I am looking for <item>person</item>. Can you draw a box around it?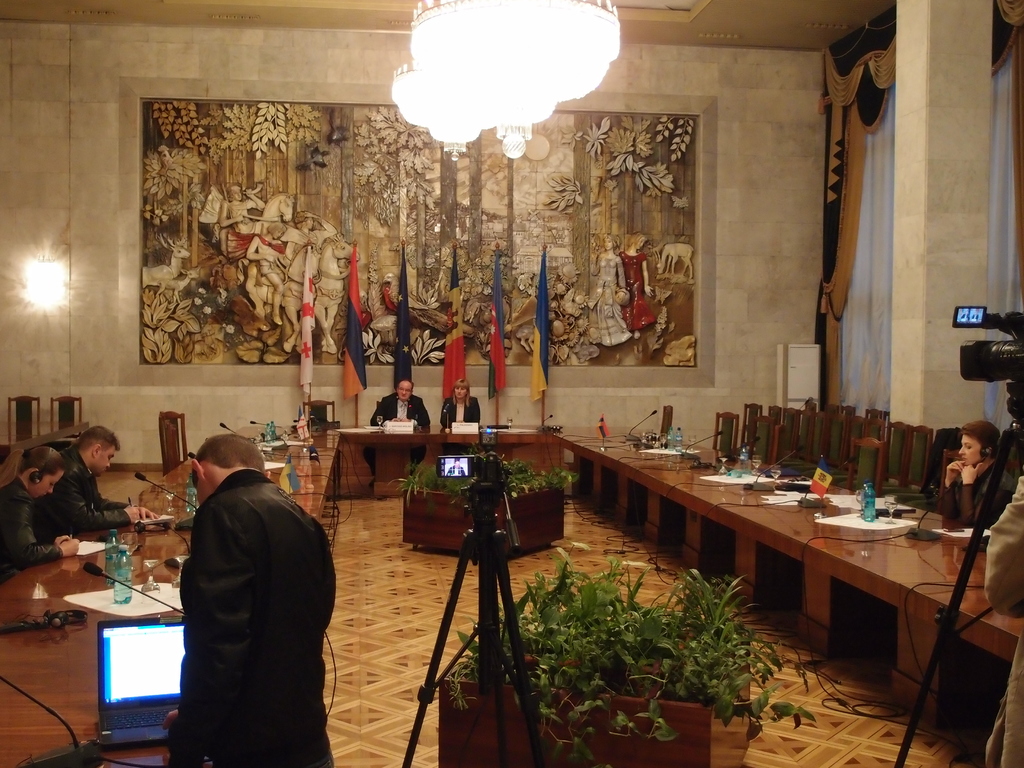
Sure, the bounding box is bbox(588, 236, 632, 346).
